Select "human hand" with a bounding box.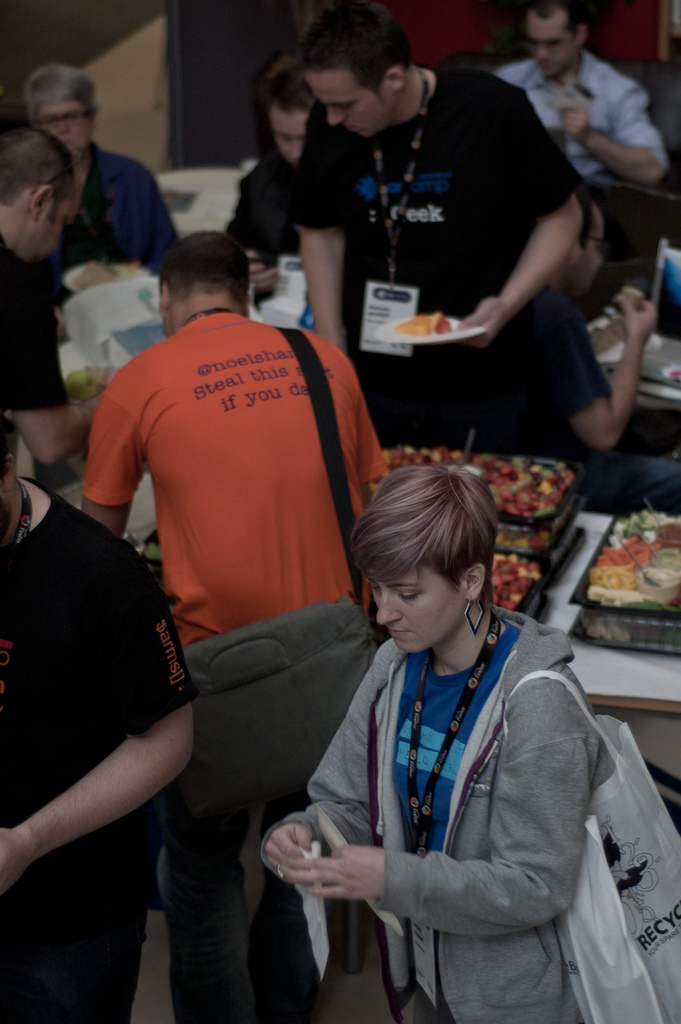
<region>249, 251, 282, 291</region>.
